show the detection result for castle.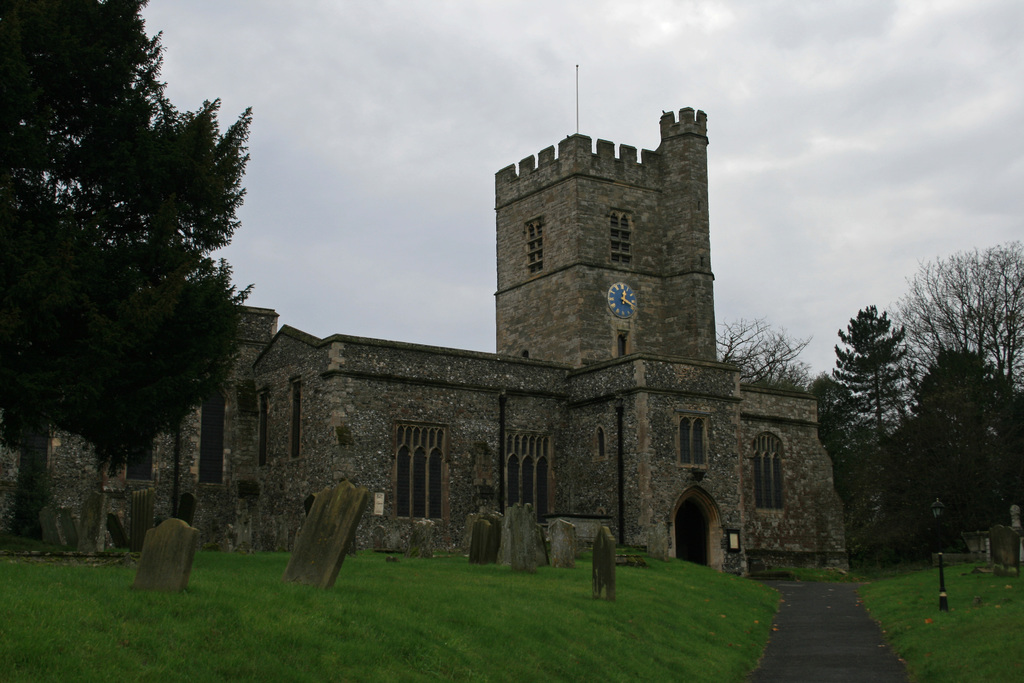
l=136, t=49, r=858, b=611.
